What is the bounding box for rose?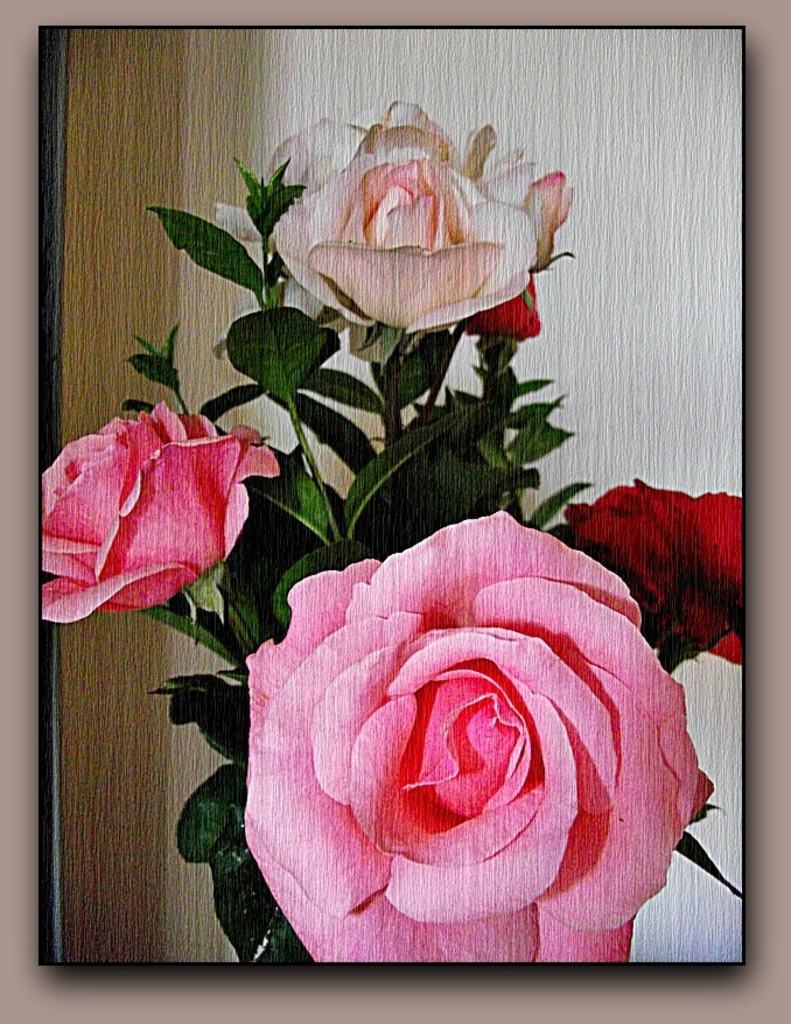
locate(275, 153, 538, 335).
